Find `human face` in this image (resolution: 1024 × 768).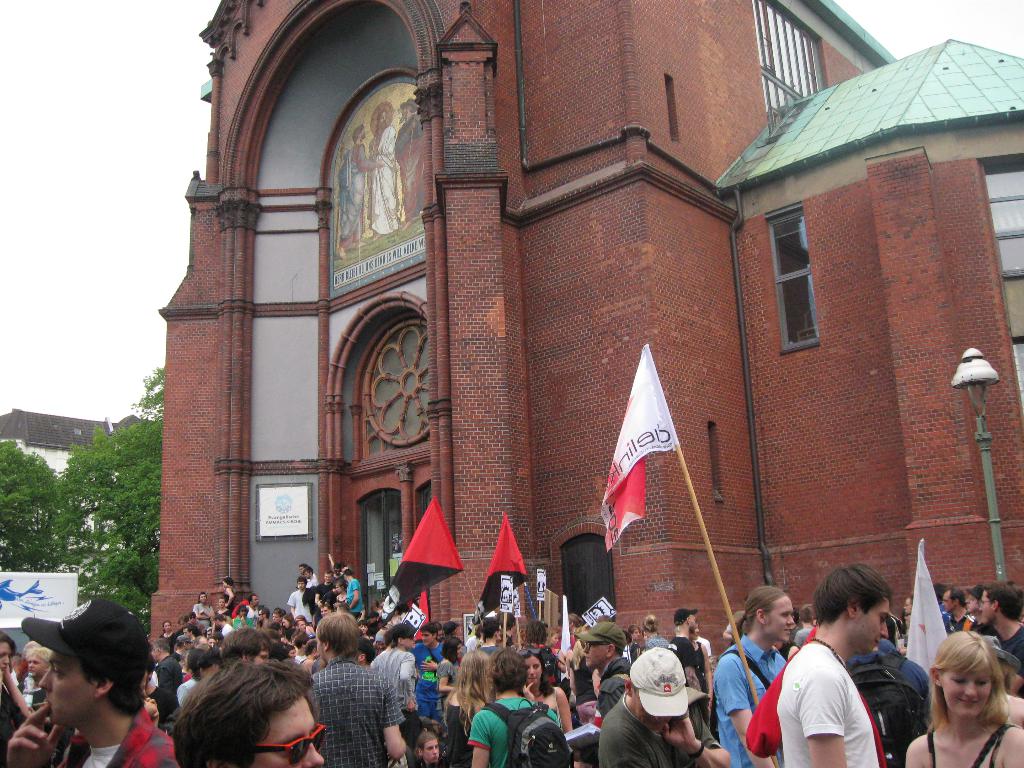
<region>315, 633, 331, 662</region>.
